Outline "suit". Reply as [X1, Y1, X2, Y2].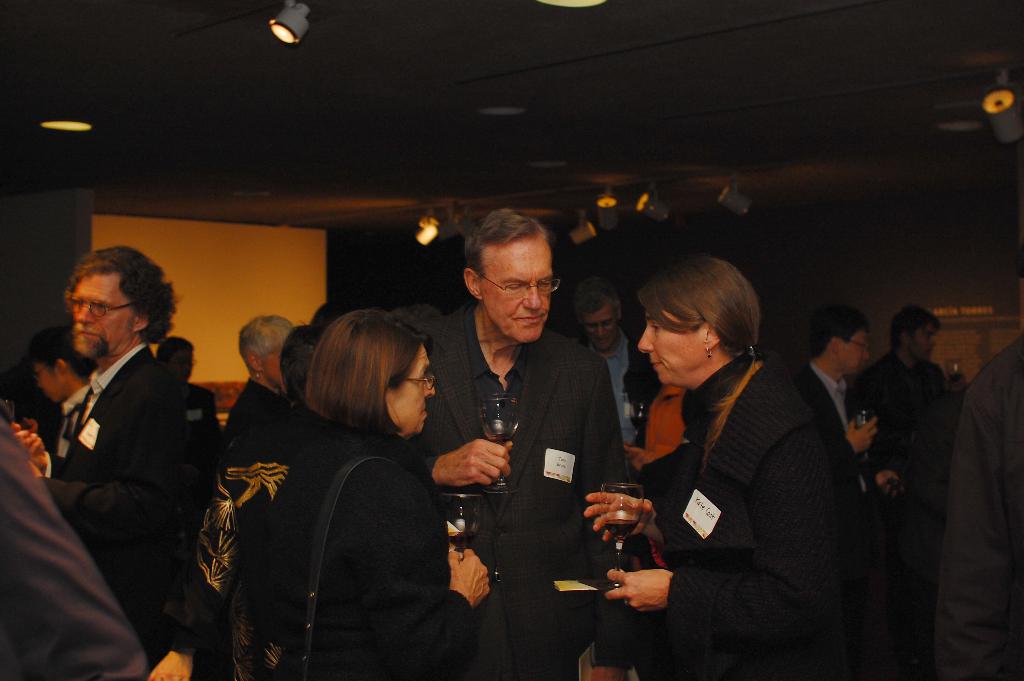
[428, 252, 641, 653].
